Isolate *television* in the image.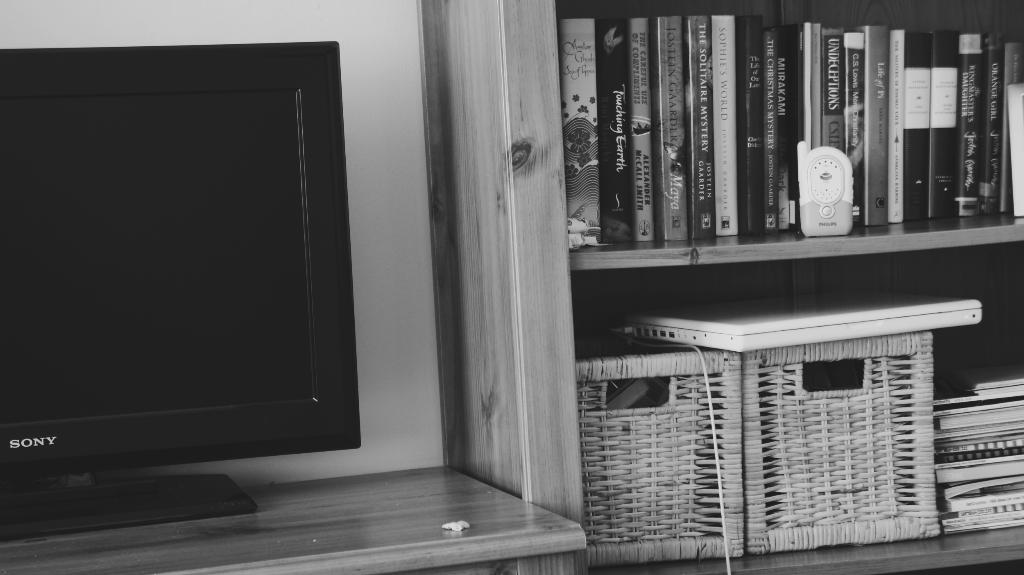
Isolated region: pyautogui.locateOnScreen(0, 40, 360, 549).
